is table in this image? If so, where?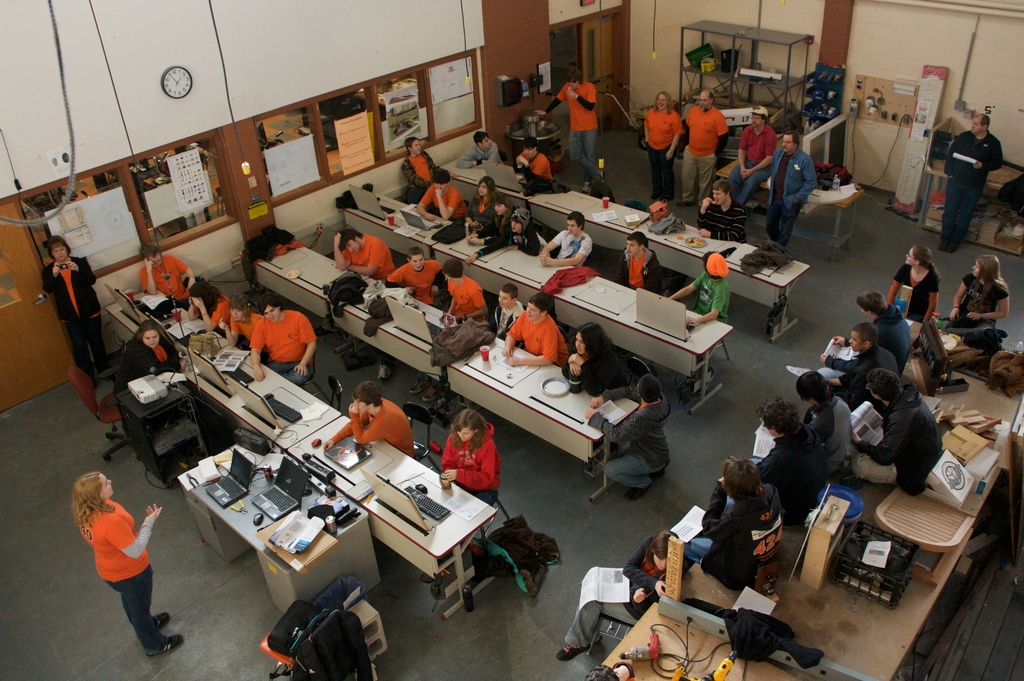
Yes, at {"left": 719, "top": 167, "right": 860, "bottom": 258}.
